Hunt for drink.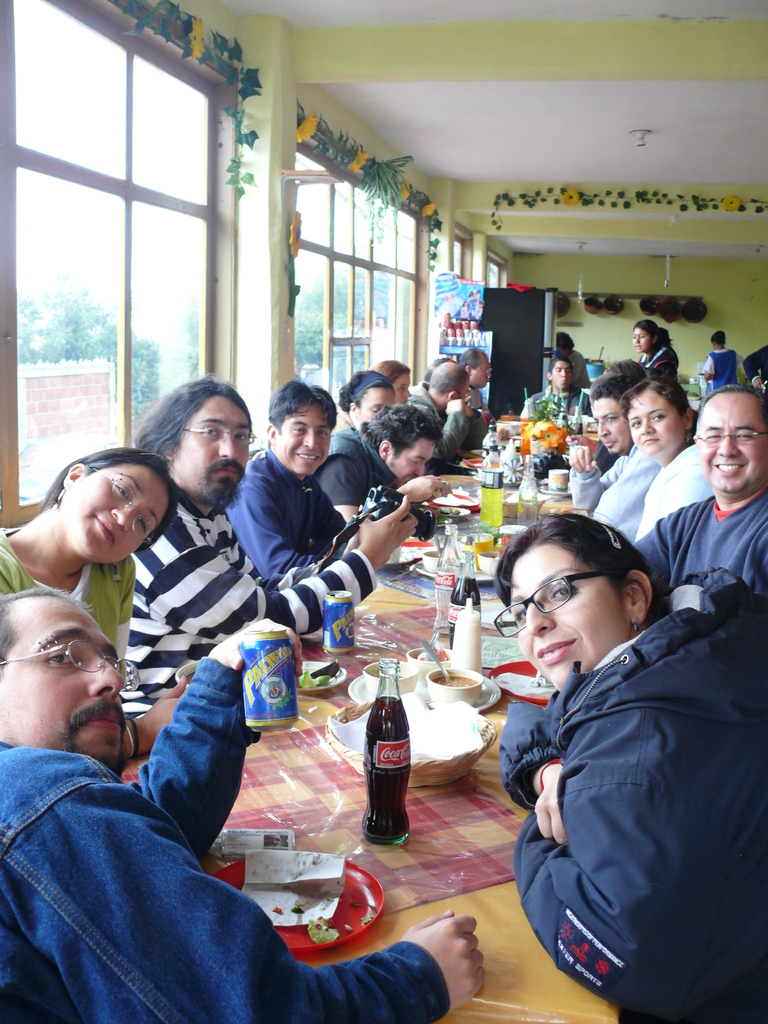
Hunted down at 365 698 410 845.
